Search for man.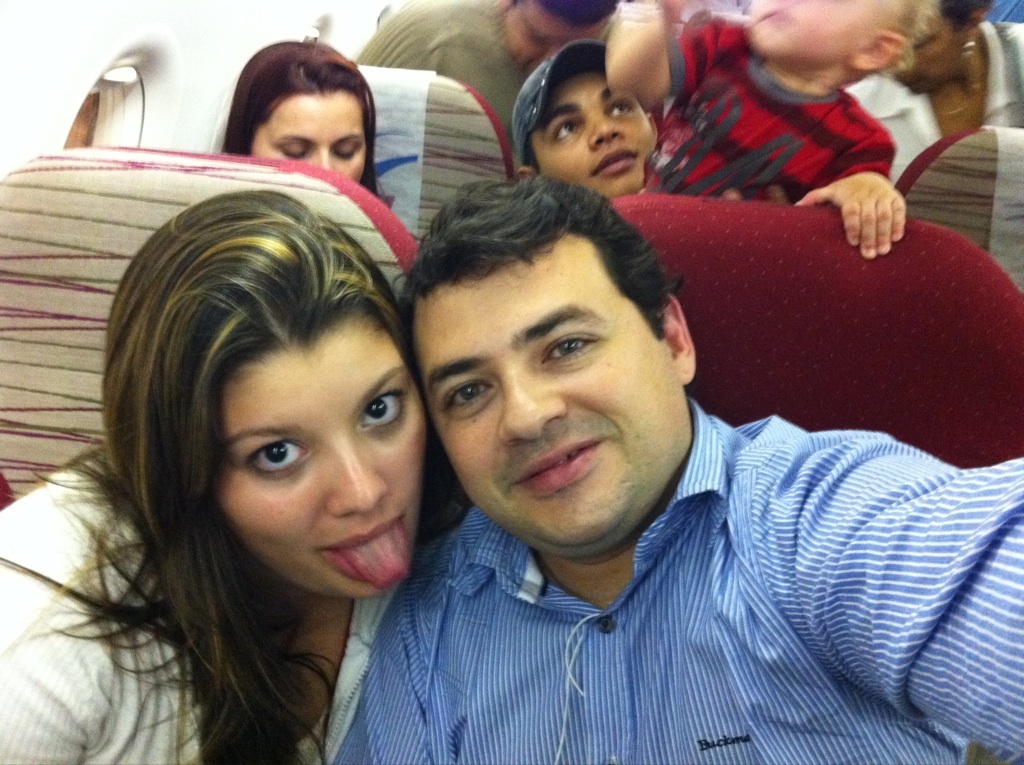
Found at left=348, top=0, right=626, bottom=146.
